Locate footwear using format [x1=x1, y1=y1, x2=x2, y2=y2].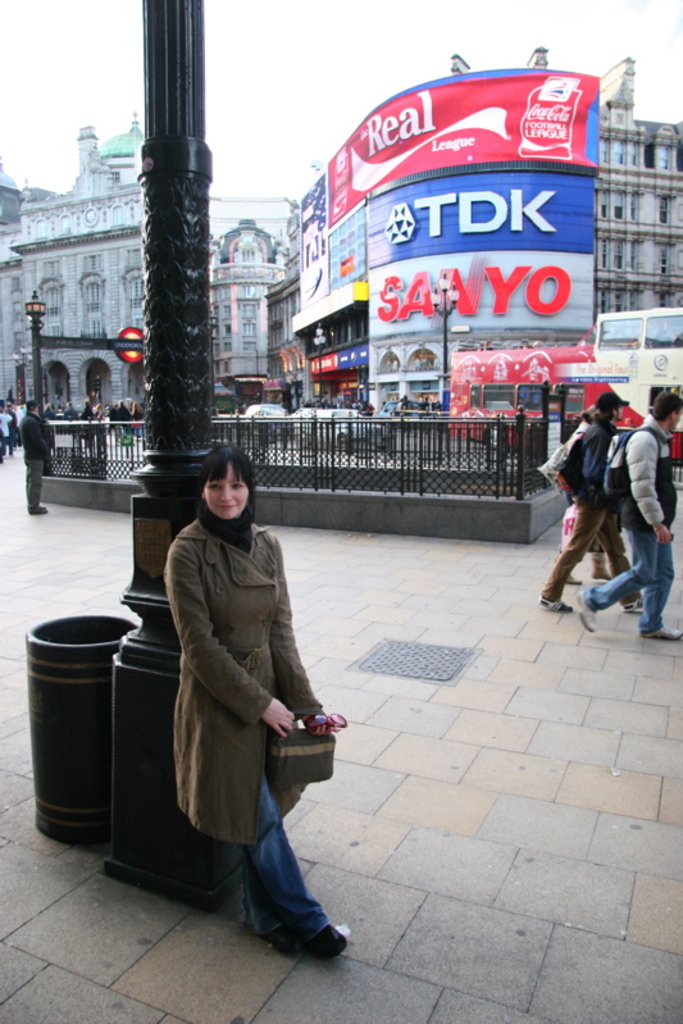
[x1=566, y1=572, x2=583, y2=587].
